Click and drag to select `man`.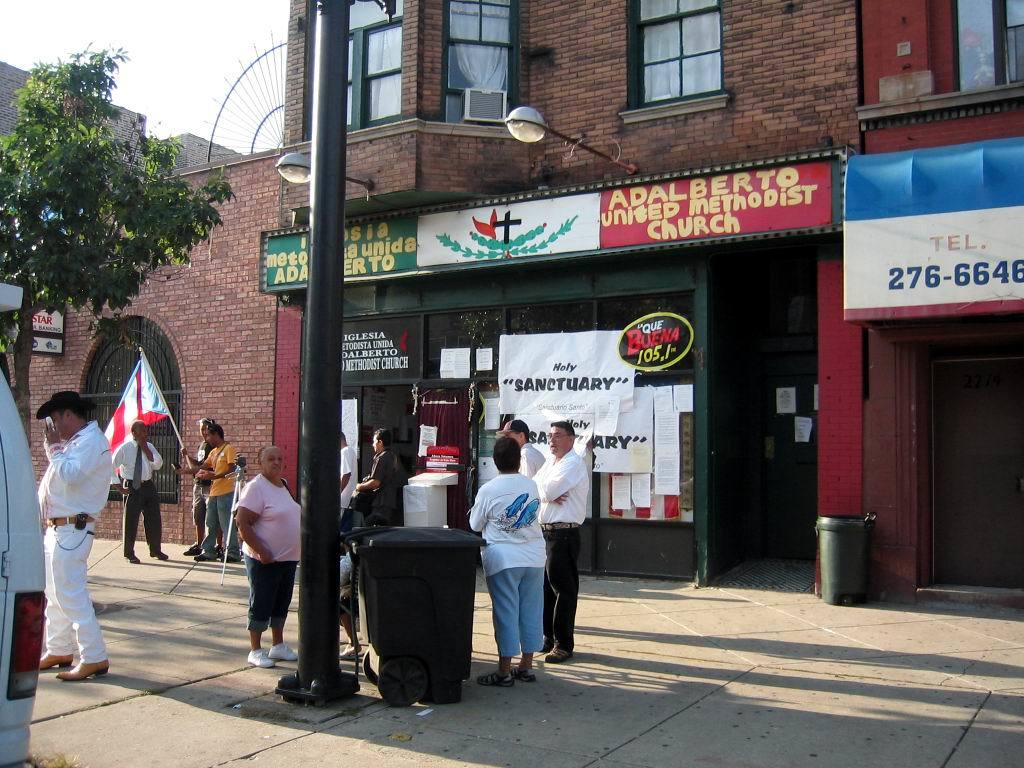
Selection: <box>112,421,170,558</box>.
